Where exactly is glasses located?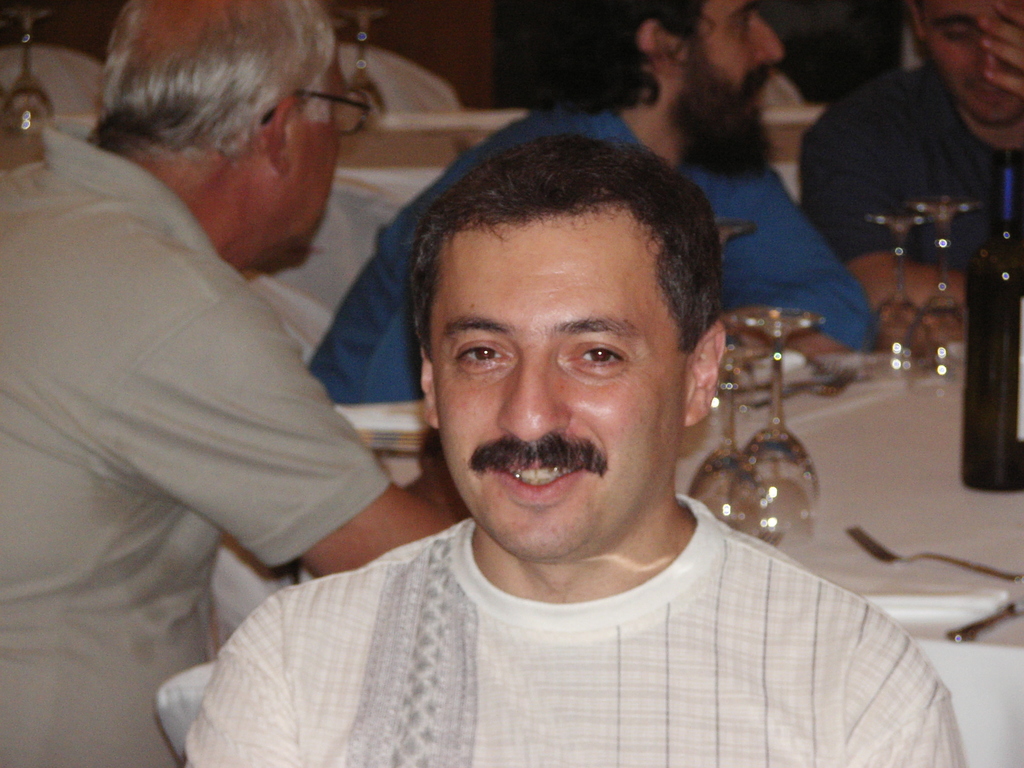
Its bounding box is <bbox>252, 74, 377, 138</bbox>.
